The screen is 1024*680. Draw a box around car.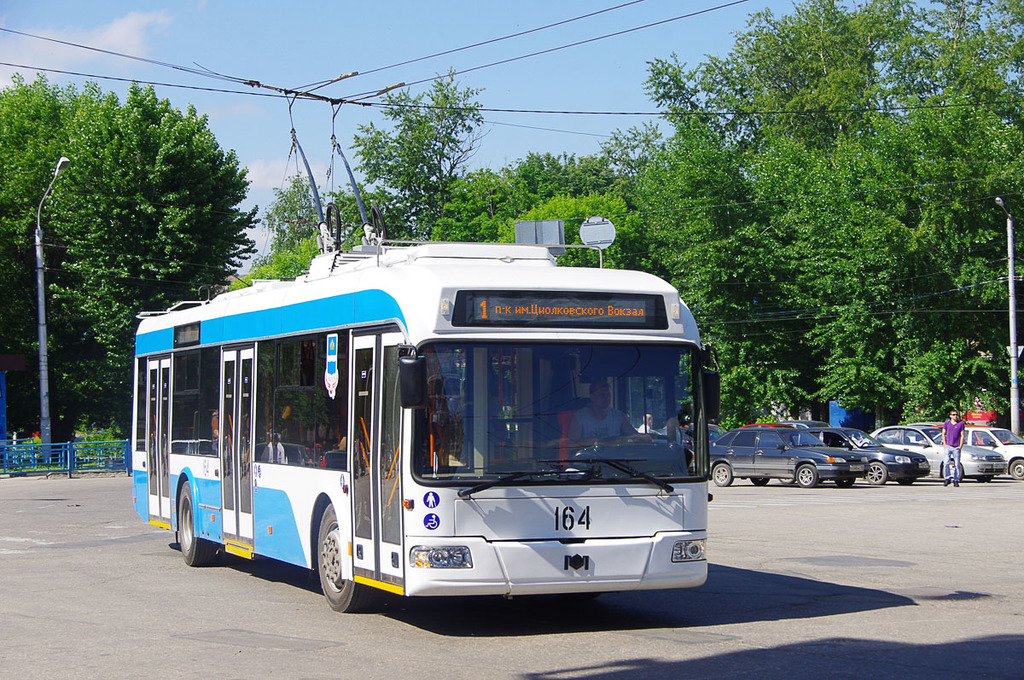
707,425,868,488.
